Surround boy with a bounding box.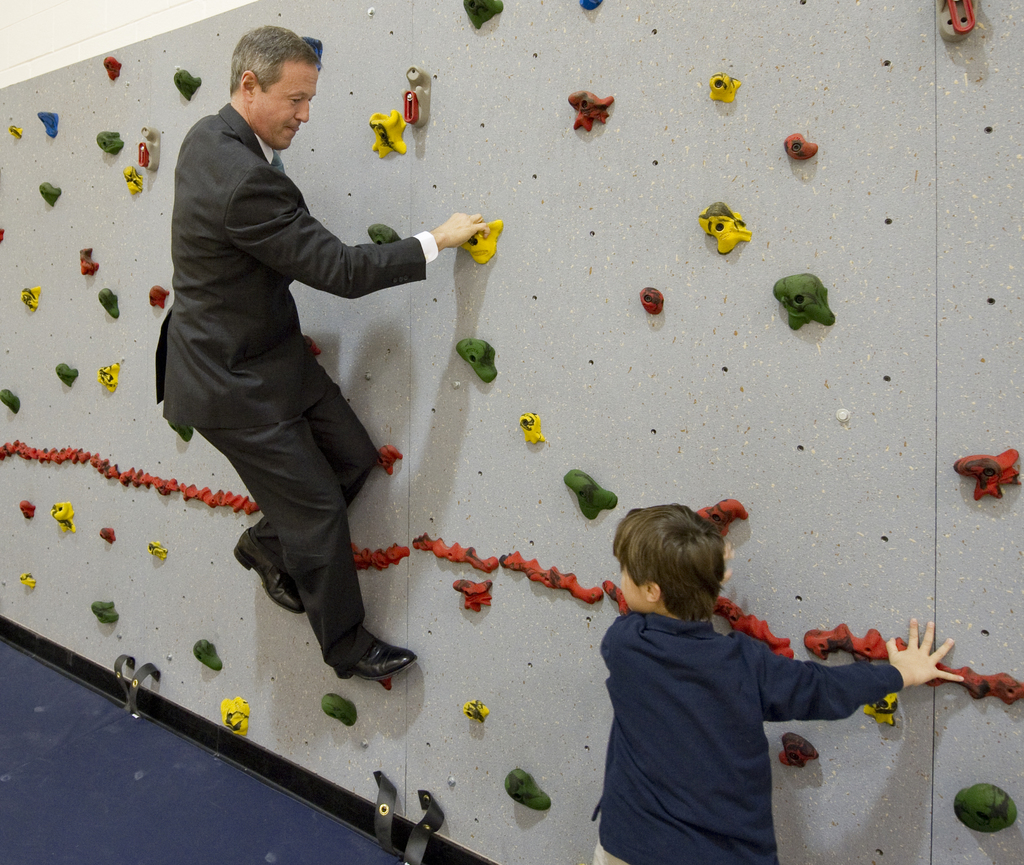
box=[582, 500, 930, 842].
